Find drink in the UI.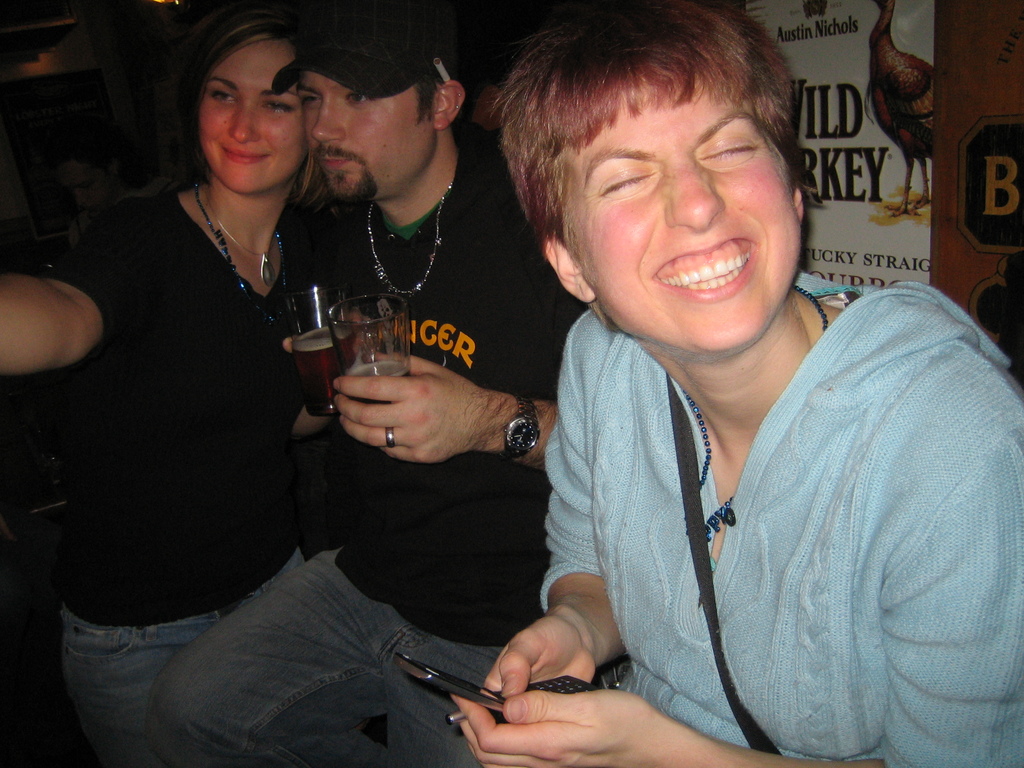
UI element at detection(339, 356, 413, 408).
